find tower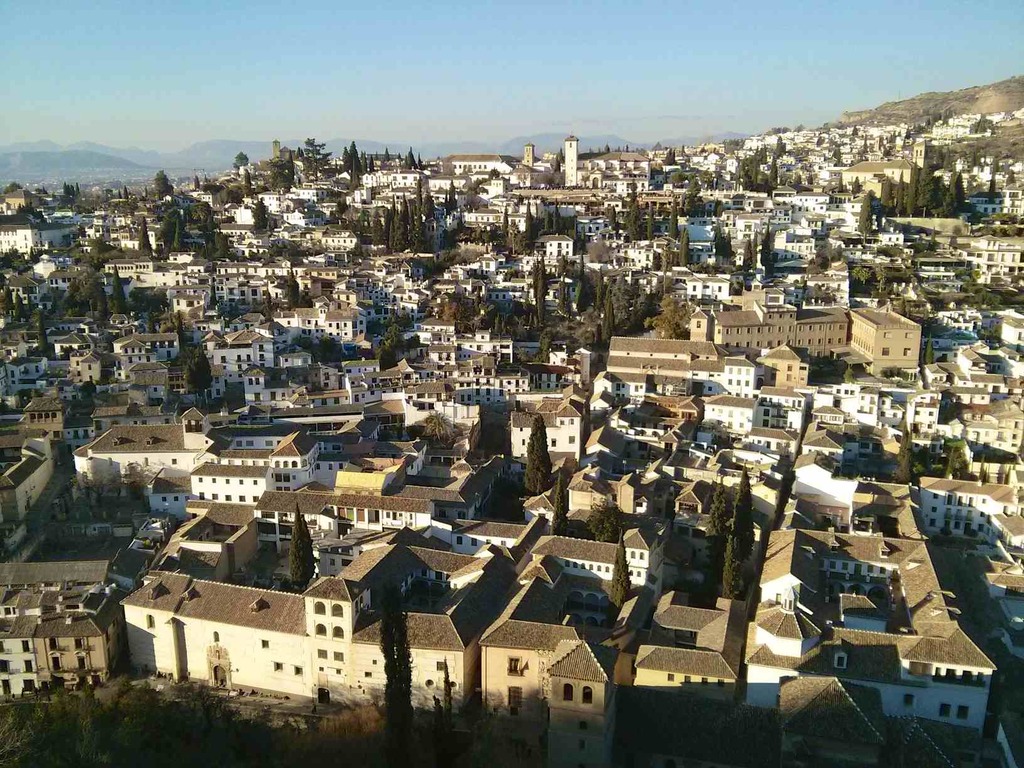
l=564, t=135, r=579, b=189
